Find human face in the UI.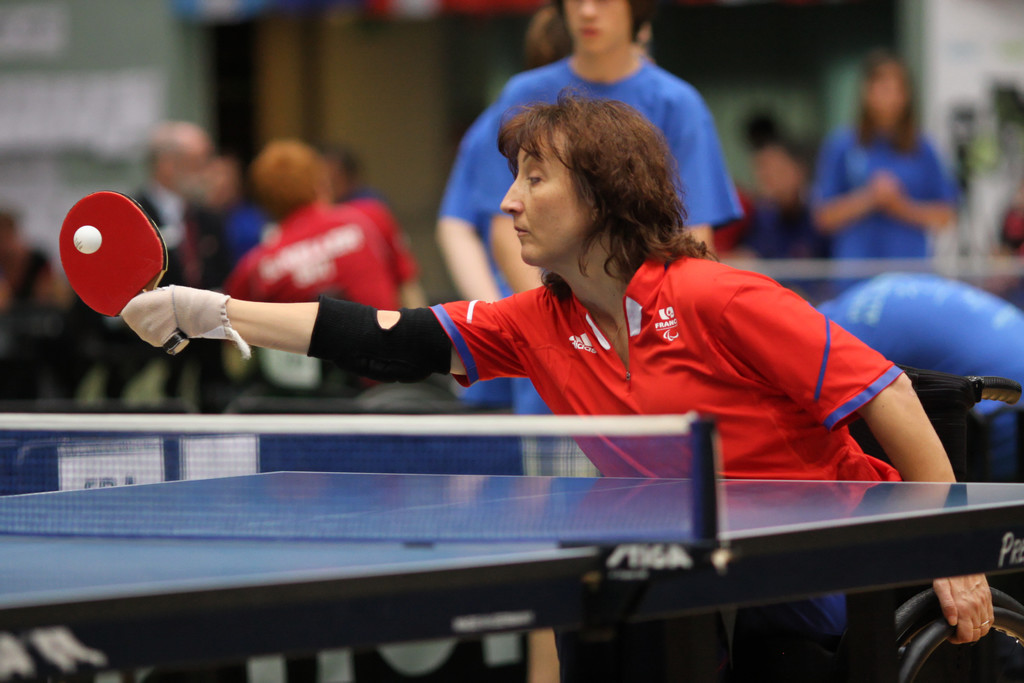
UI element at 563, 1, 630, 63.
